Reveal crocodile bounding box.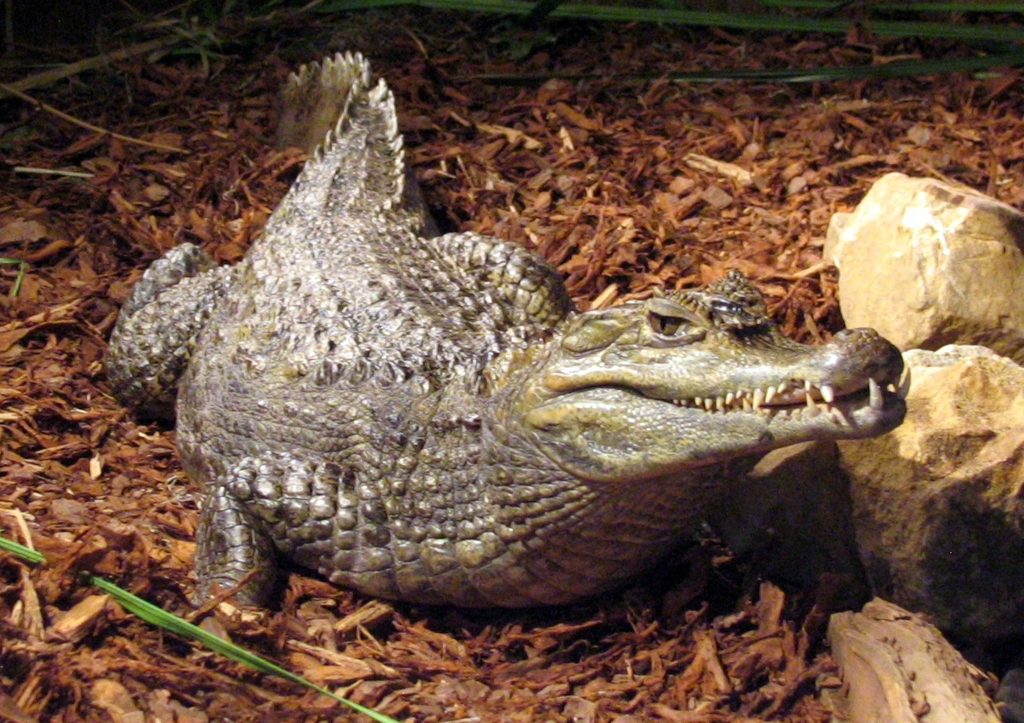
Revealed: {"left": 105, "top": 53, "right": 908, "bottom": 607}.
